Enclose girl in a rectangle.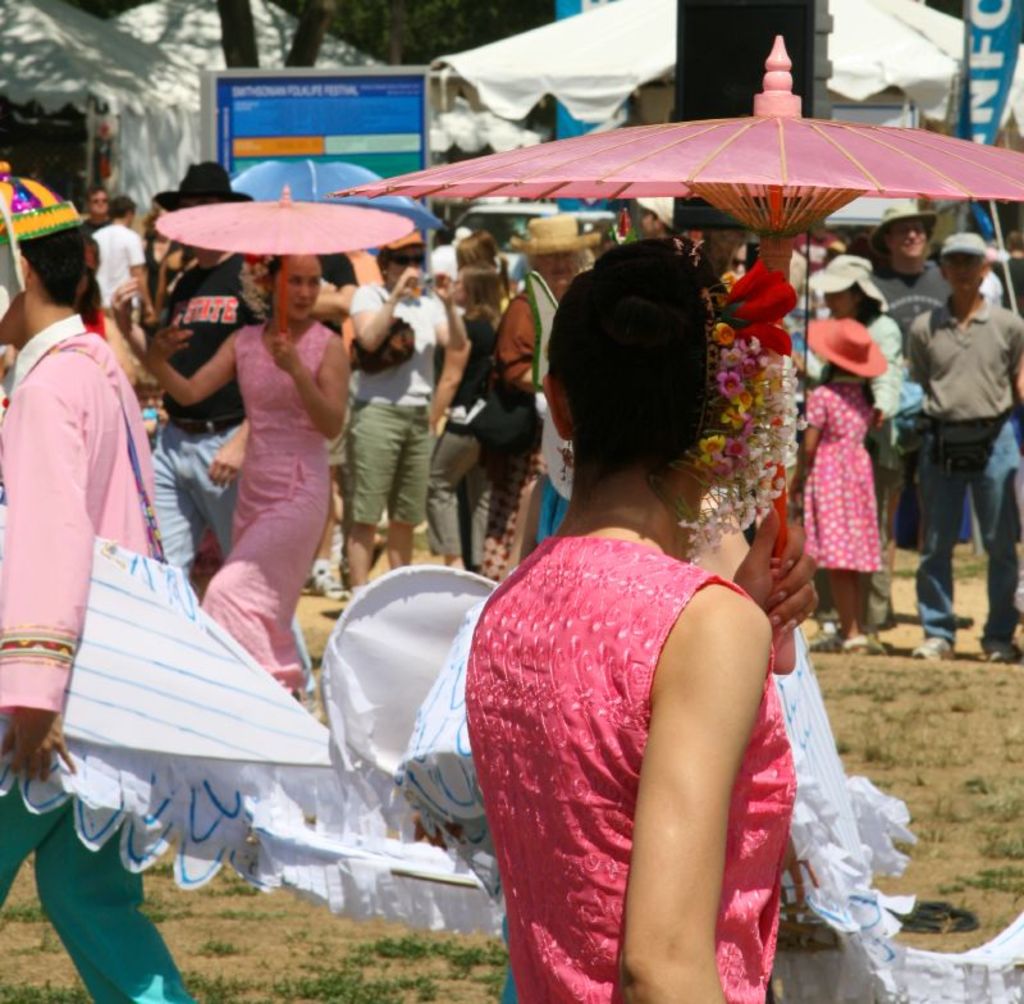
rect(122, 242, 344, 694).
